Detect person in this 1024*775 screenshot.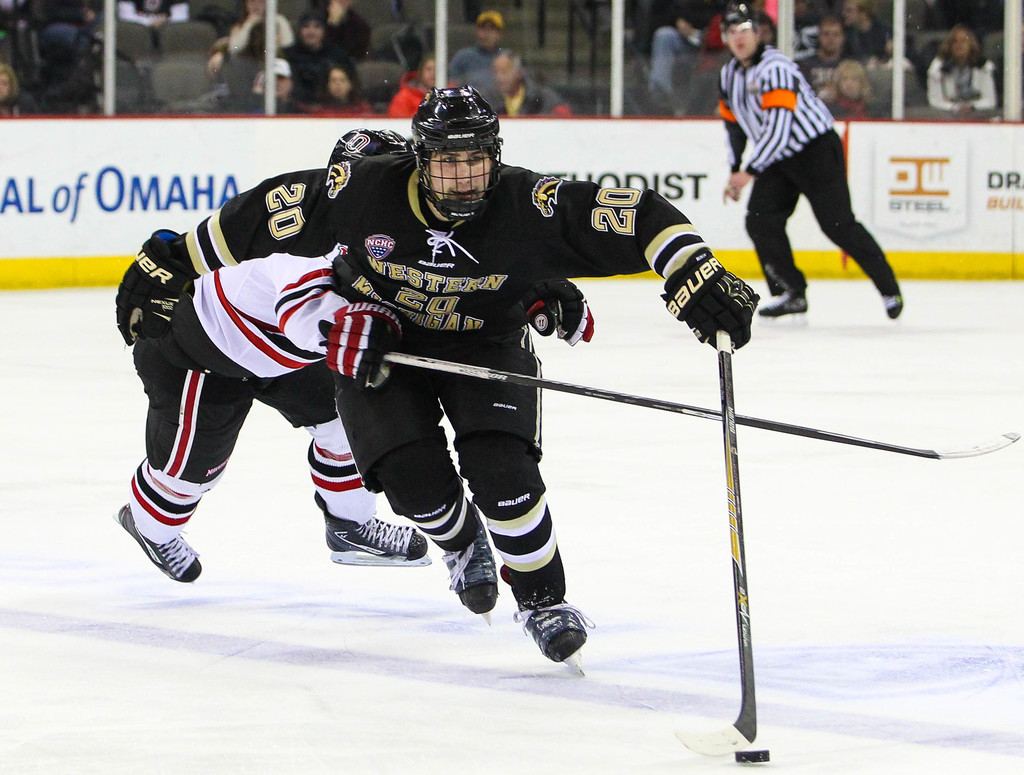
Detection: locate(279, 12, 337, 103).
